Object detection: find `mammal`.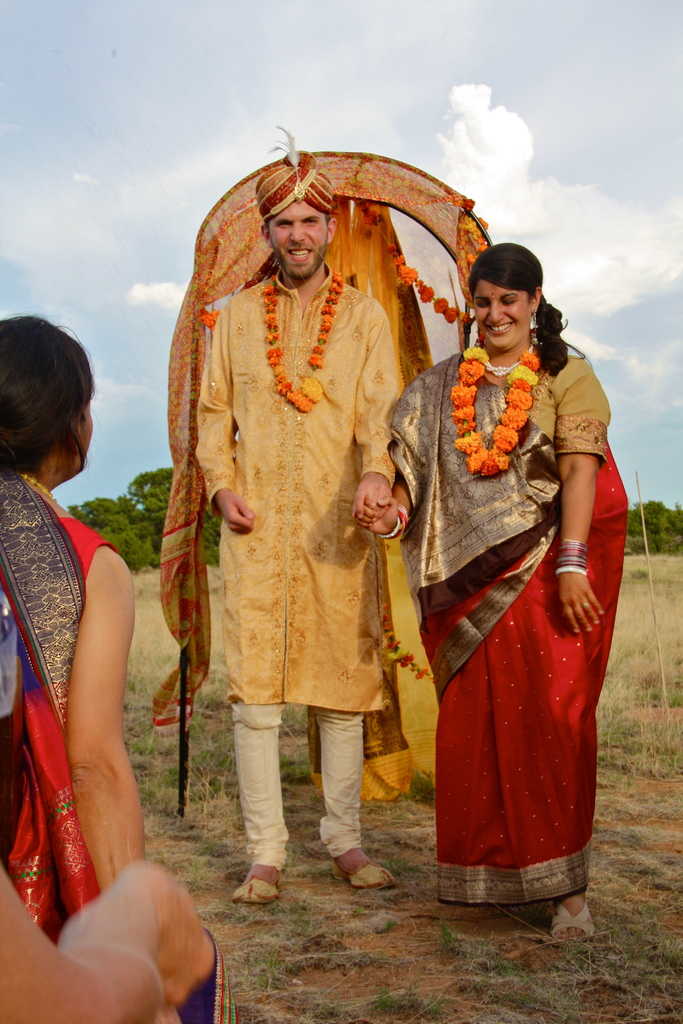
385/218/634/912.
